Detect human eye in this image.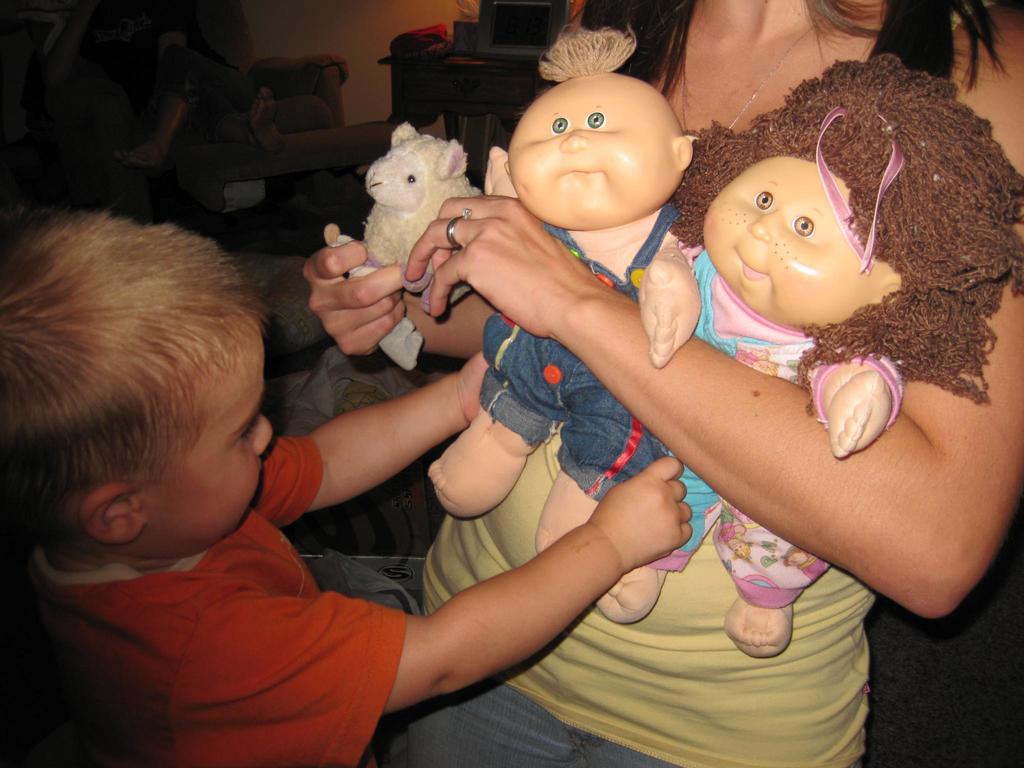
Detection: l=584, t=109, r=606, b=132.
